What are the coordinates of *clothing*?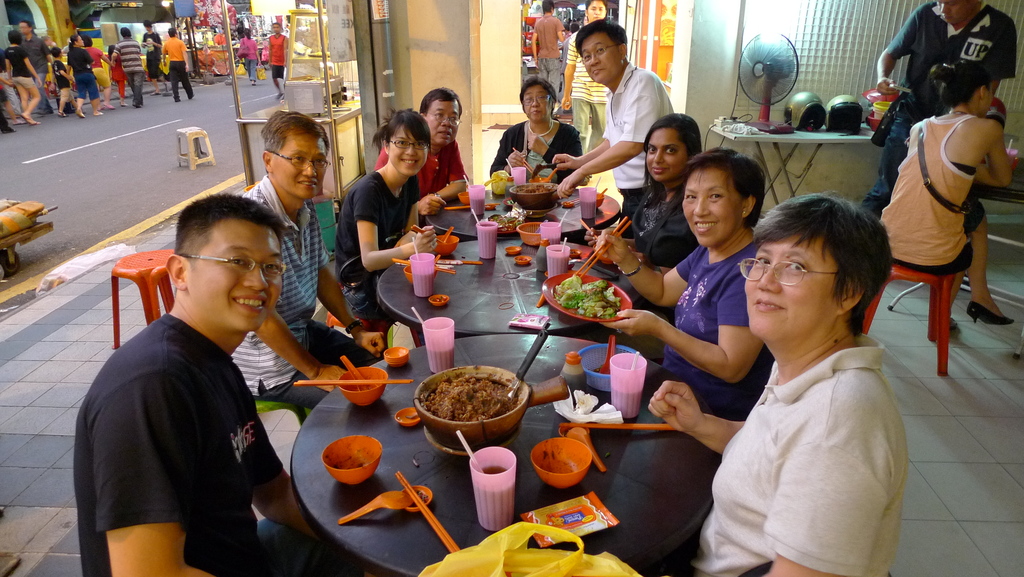
[x1=374, y1=134, x2=466, y2=205].
